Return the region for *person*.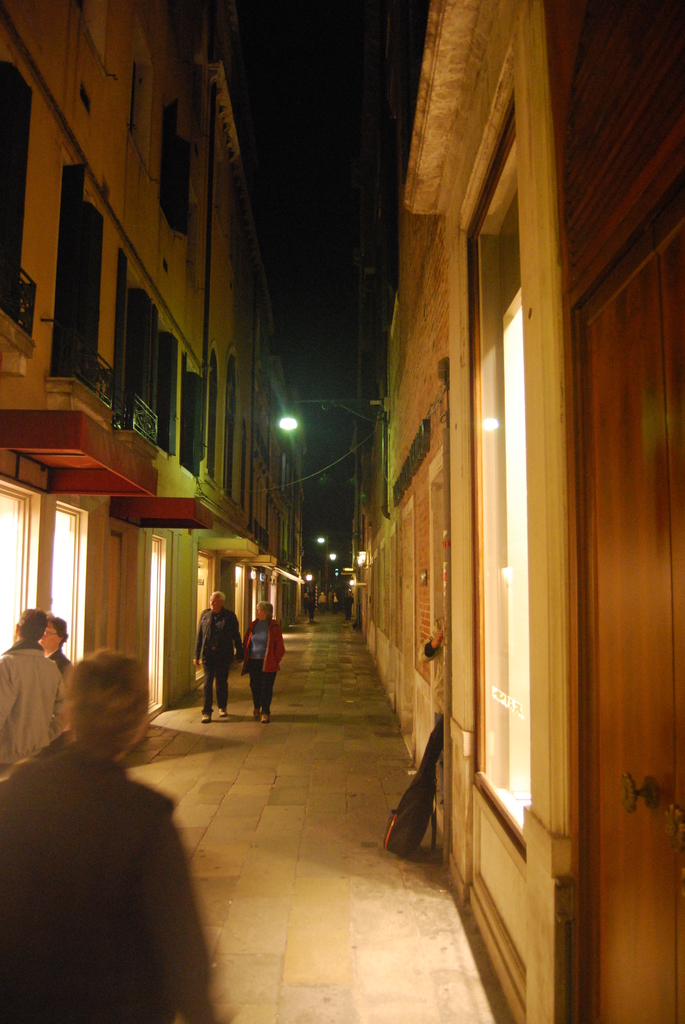
240, 603, 287, 731.
